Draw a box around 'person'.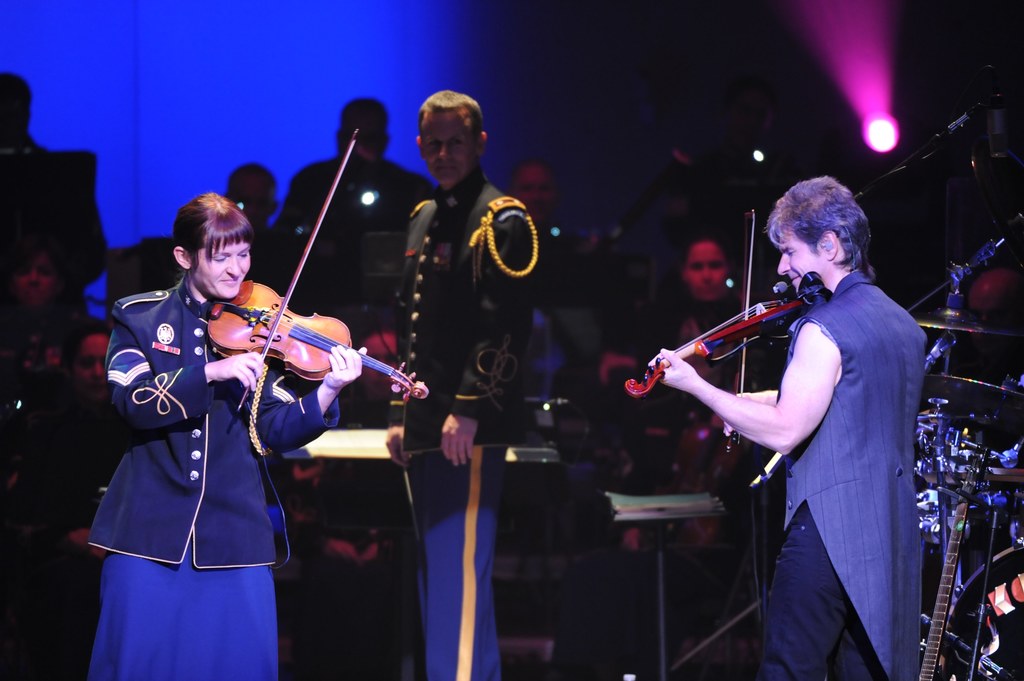
x1=378, y1=92, x2=544, y2=680.
